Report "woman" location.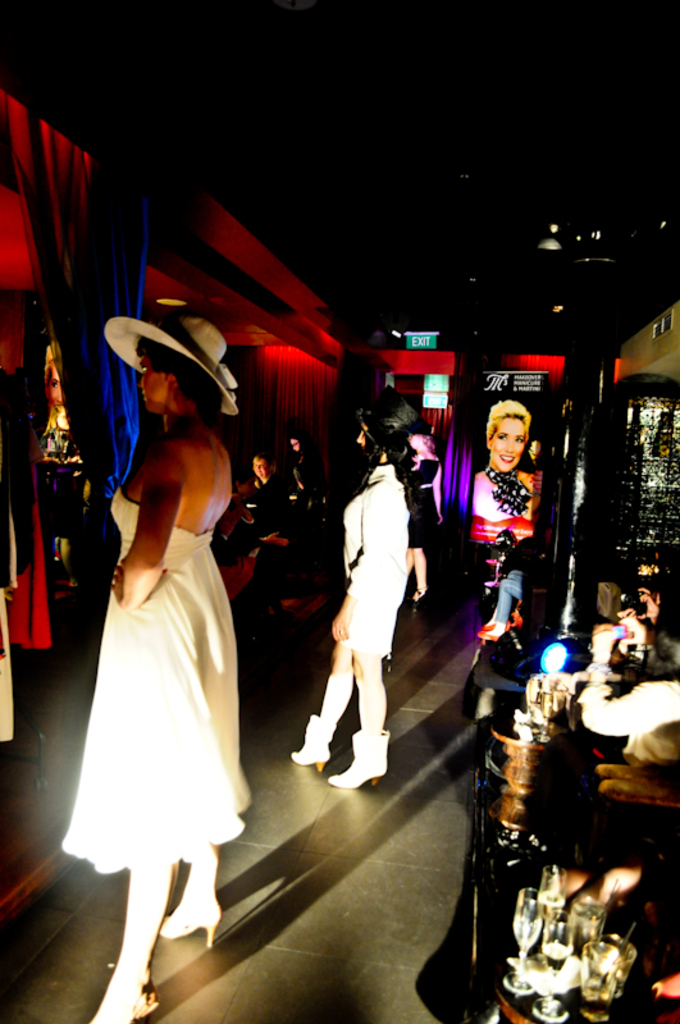
Report: (x1=470, y1=392, x2=552, y2=534).
